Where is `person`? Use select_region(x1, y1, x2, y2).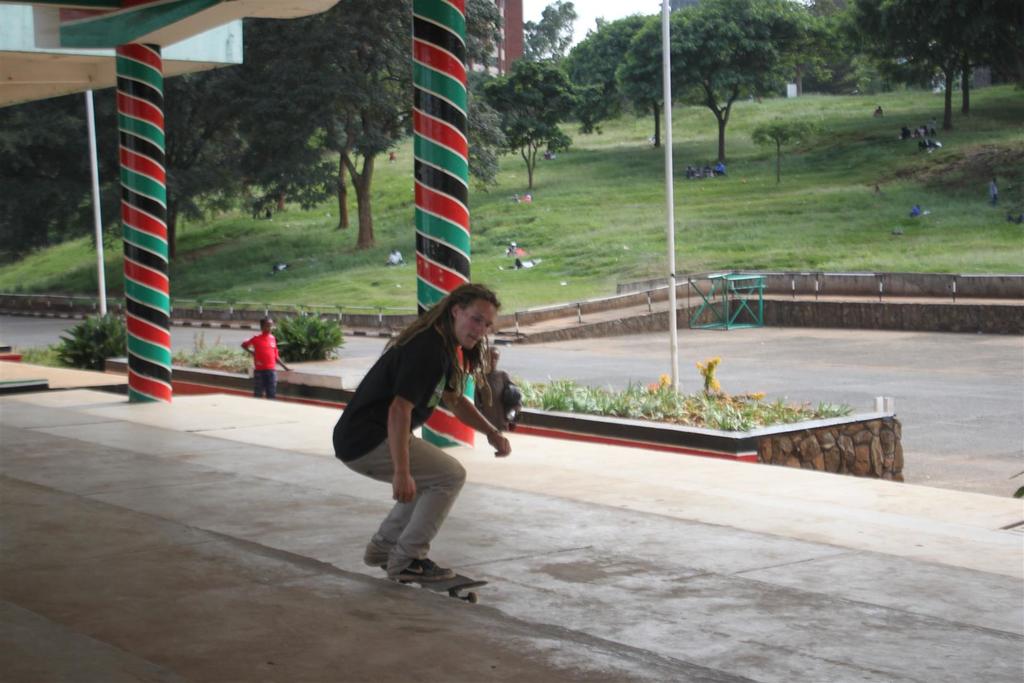
select_region(243, 318, 295, 397).
